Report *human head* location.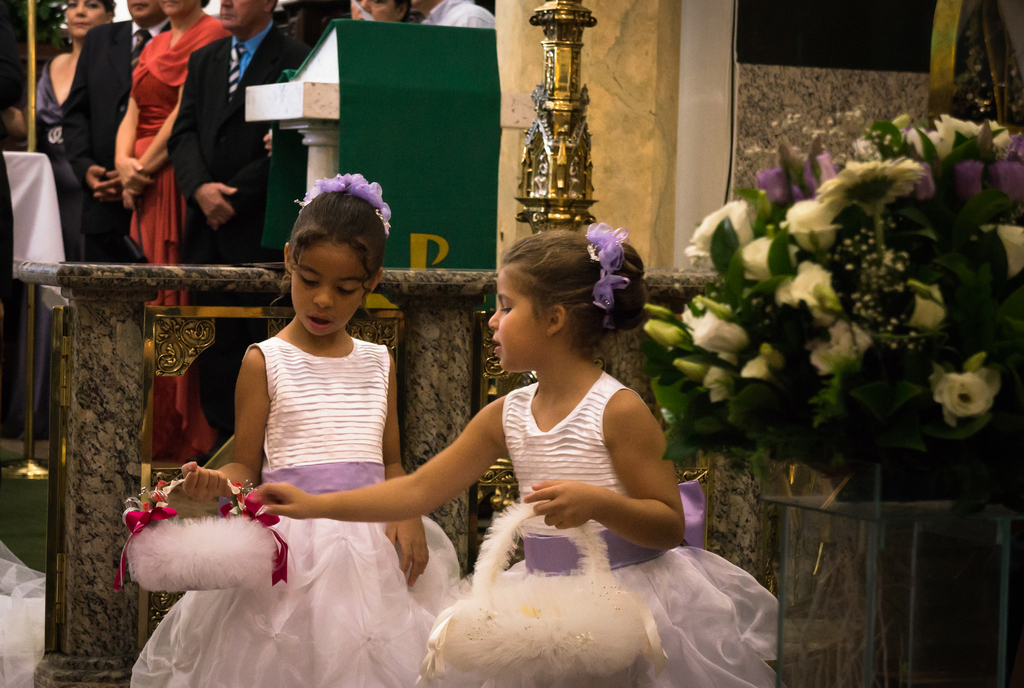
Report: {"left": 63, "top": 0, "right": 115, "bottom": 39}.
